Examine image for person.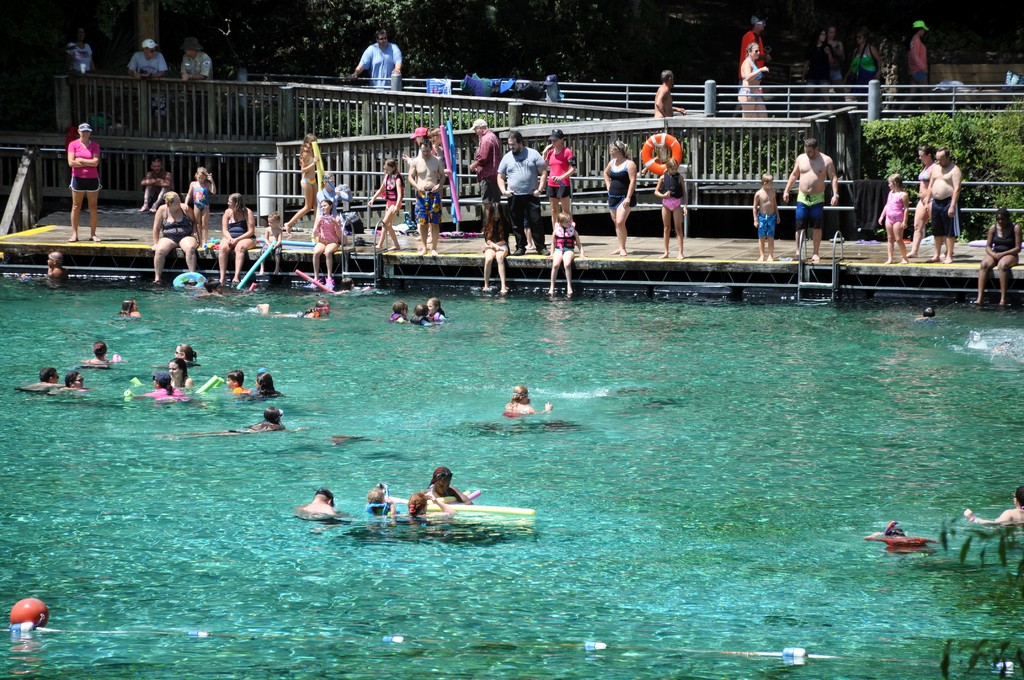
Examination result: 312, 191, 352, 295.
